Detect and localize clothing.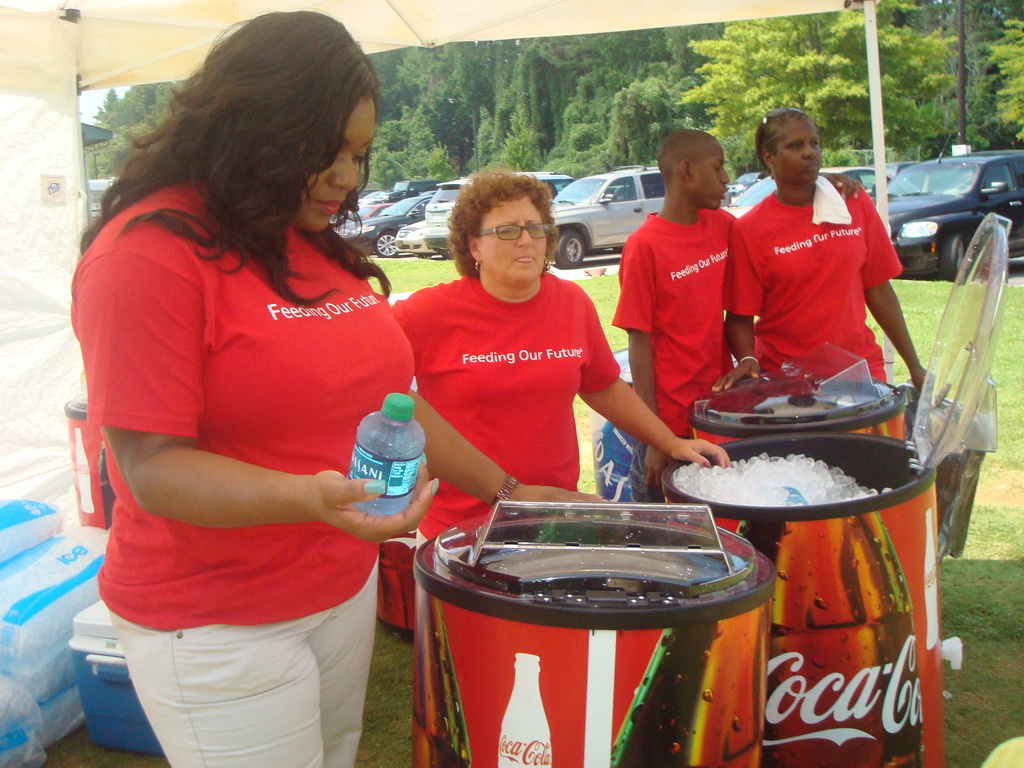
Localized at select_region(95, 173, 403, 711).
